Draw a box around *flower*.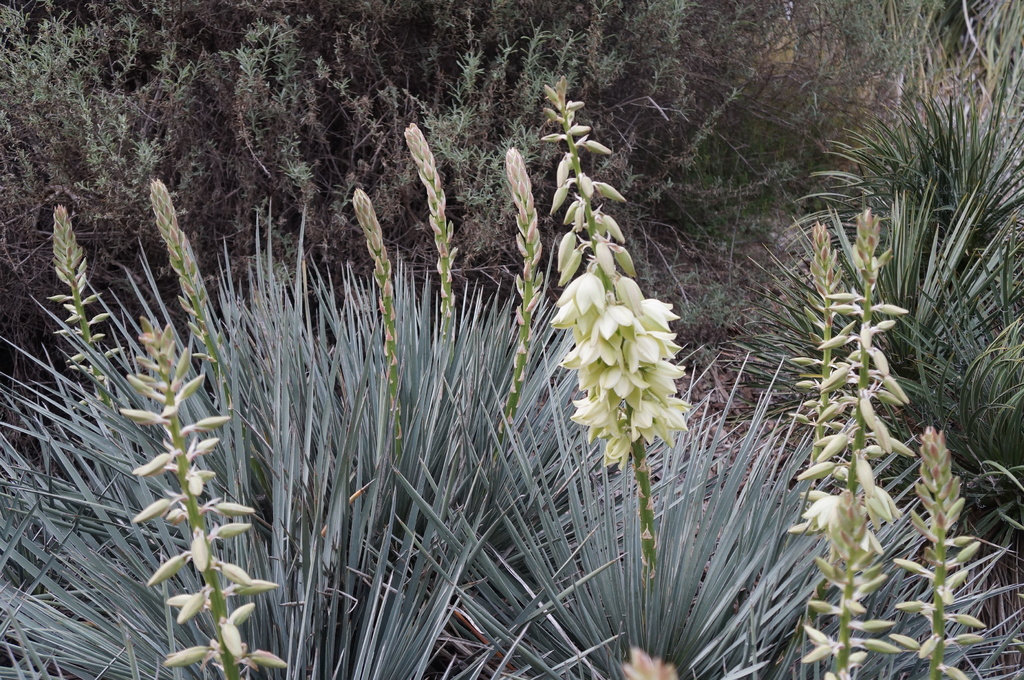
891/427/975/674.
